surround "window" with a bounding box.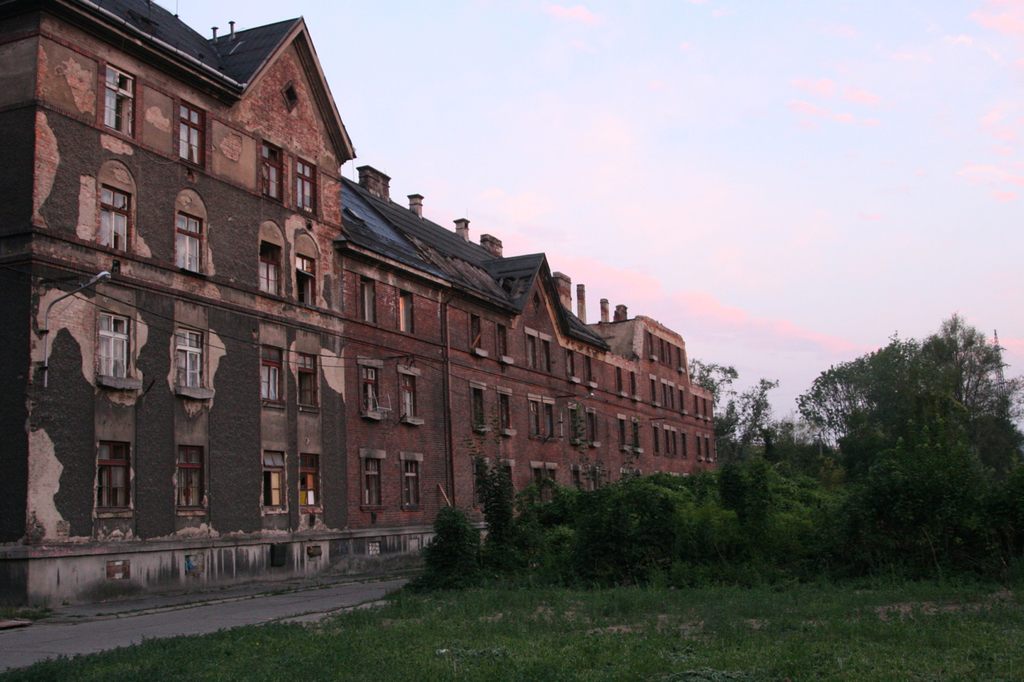
(x1=263, y1=241, x2=278, y2=297).
